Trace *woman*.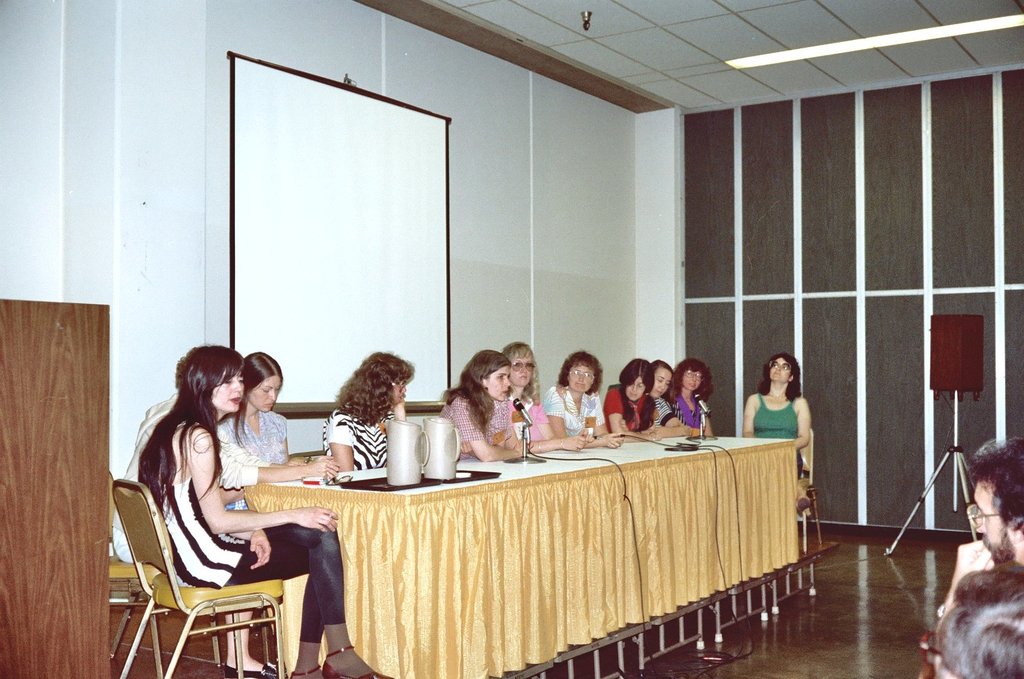
Traced to locate(111, 345, 342, 678).
